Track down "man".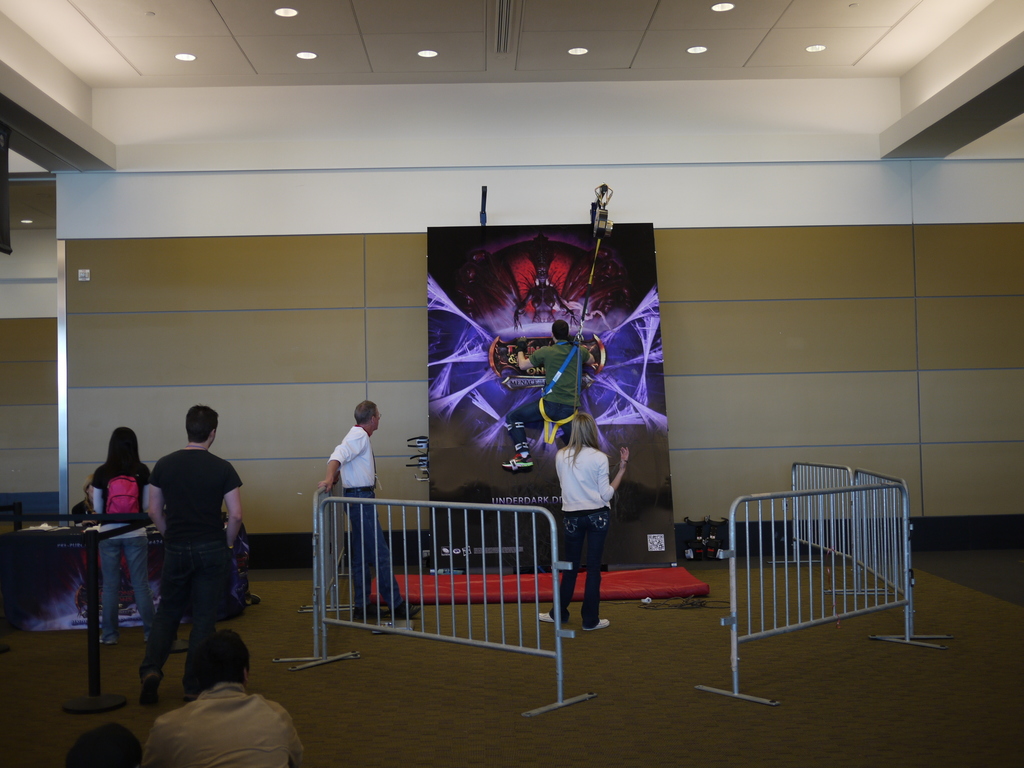
Tracked to {"x1": 321, "y1": 401, "x2": 426, "y2": 625}.
